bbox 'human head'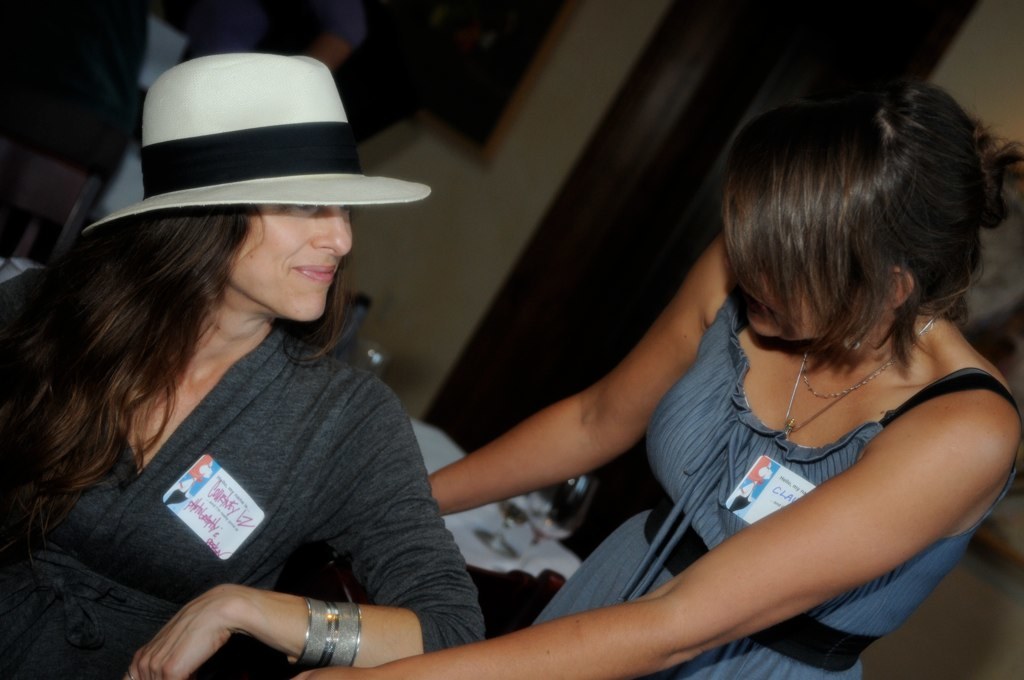
(719,90,1003,400)
